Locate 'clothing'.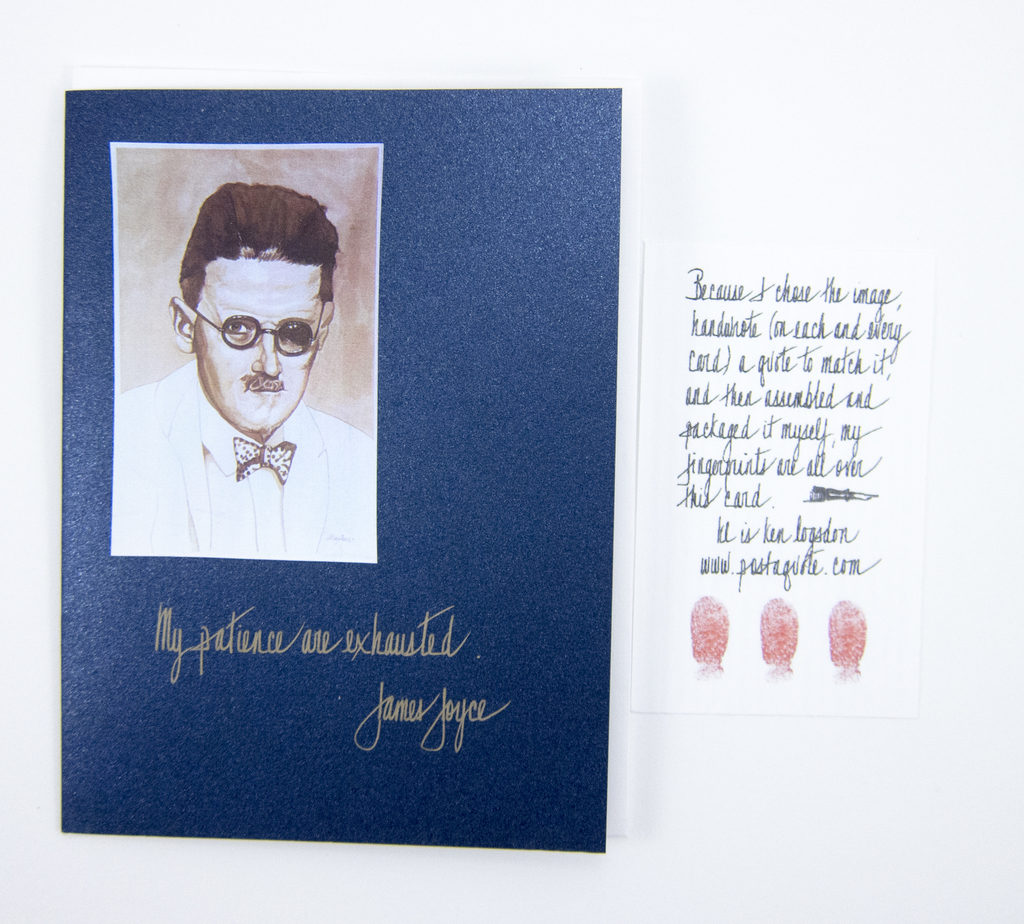
Bounding box: [108,358,377,563].
